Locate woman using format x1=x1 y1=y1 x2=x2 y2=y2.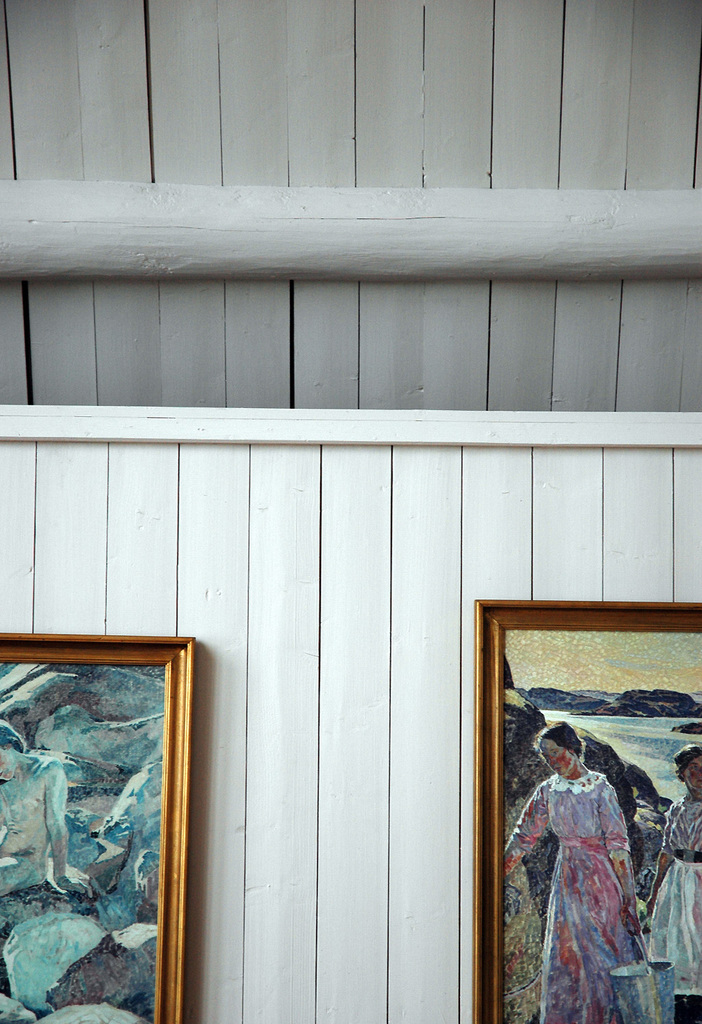
x1=504 y1=722 x2=647 y2=1023.
